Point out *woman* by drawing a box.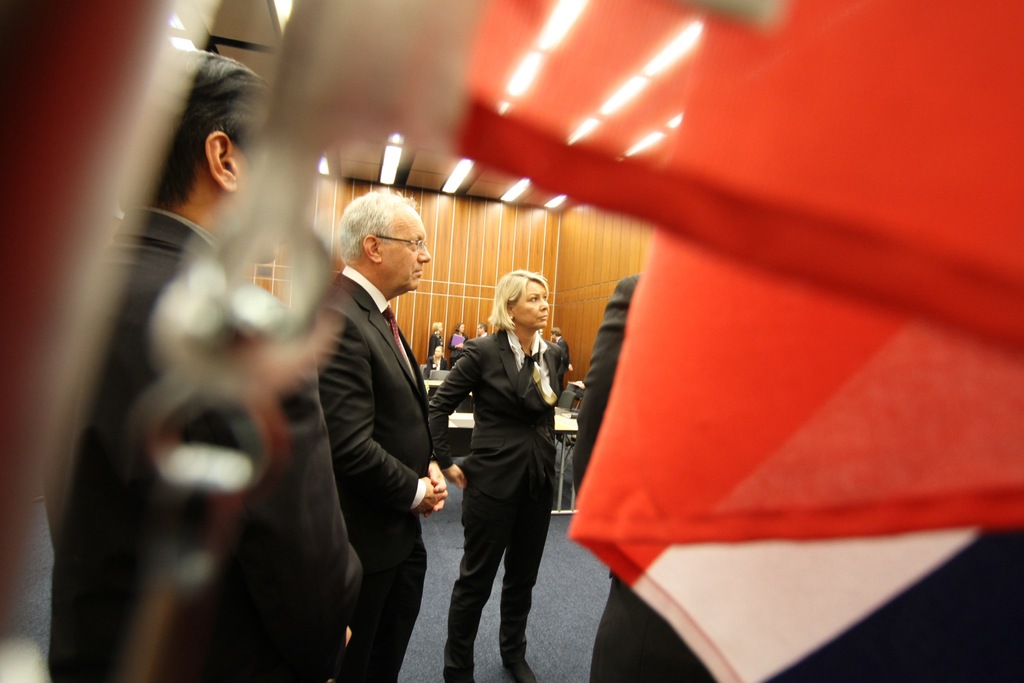
locate(446, 318, 471, 369).
